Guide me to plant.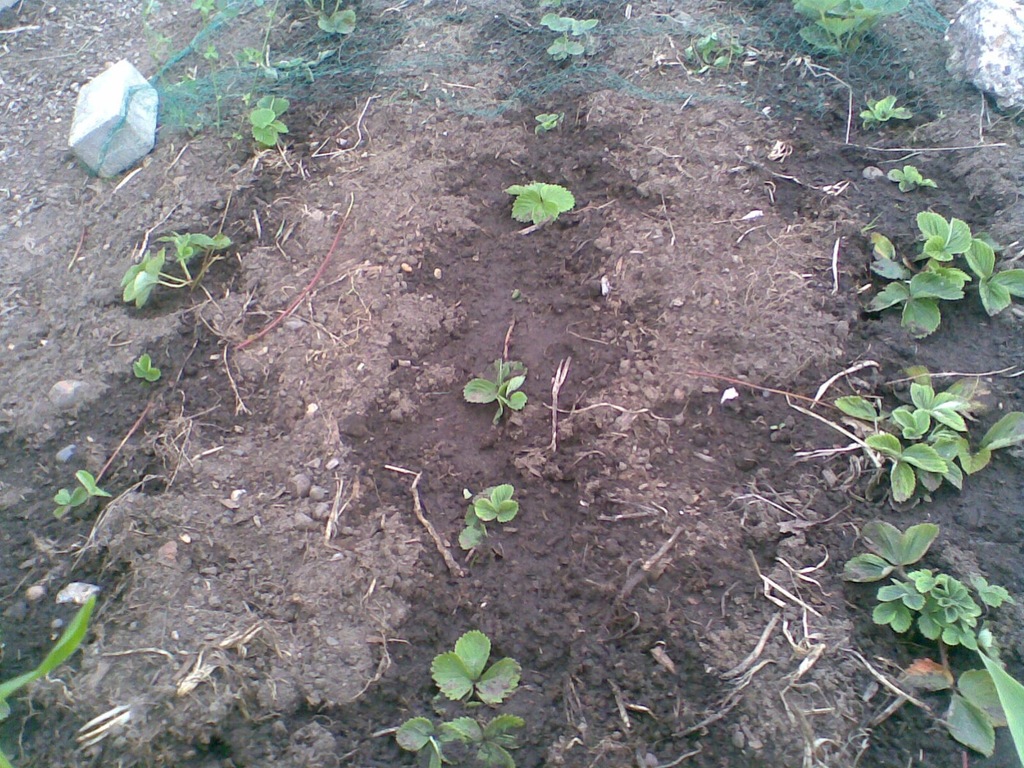
Guidance: region(530, 113, 562, 139).
